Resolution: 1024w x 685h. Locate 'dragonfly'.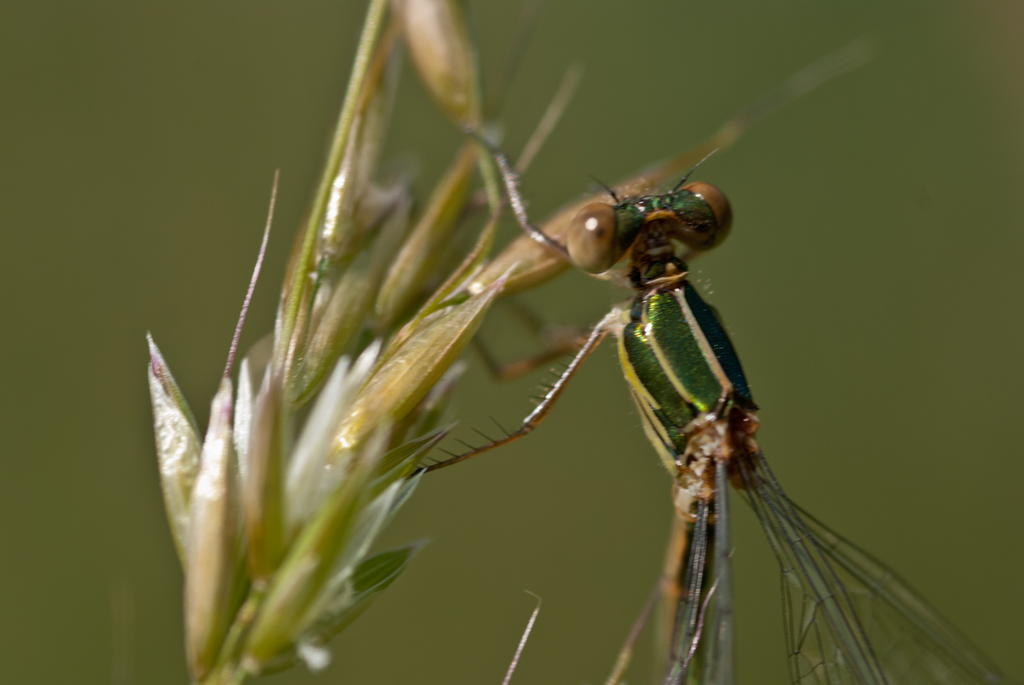
(410,128,1012,684).
